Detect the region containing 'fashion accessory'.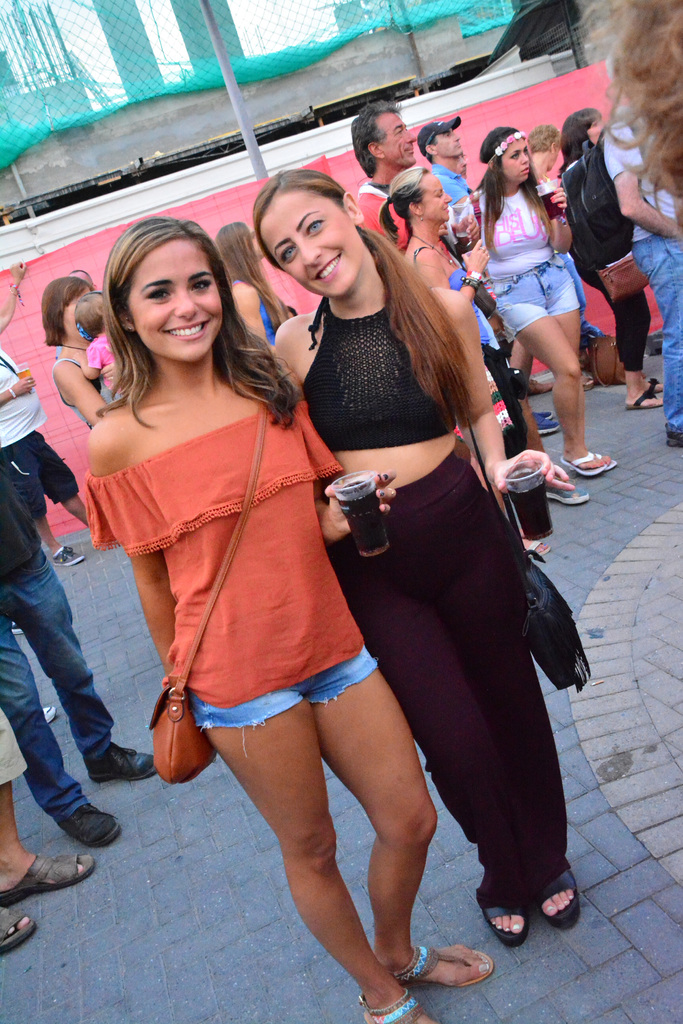
bbox(549, 483, 591, 510).
